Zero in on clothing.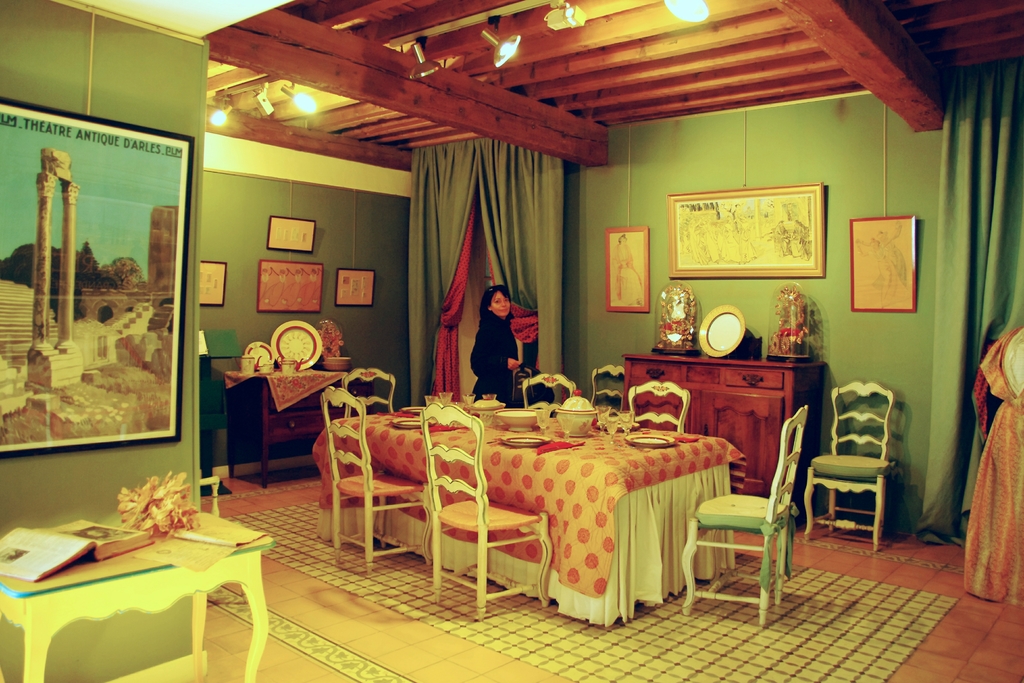
Zeroed in: <bbox>467, 283, 534, 391</bbox>.
